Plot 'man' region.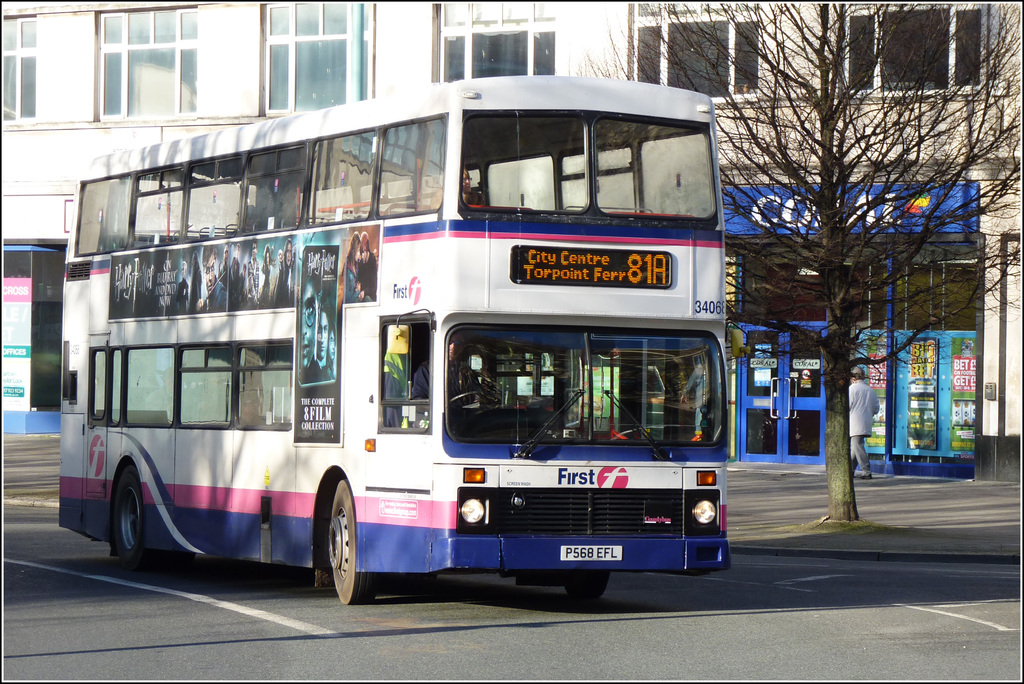
Plotted at (842,368,881,482).
